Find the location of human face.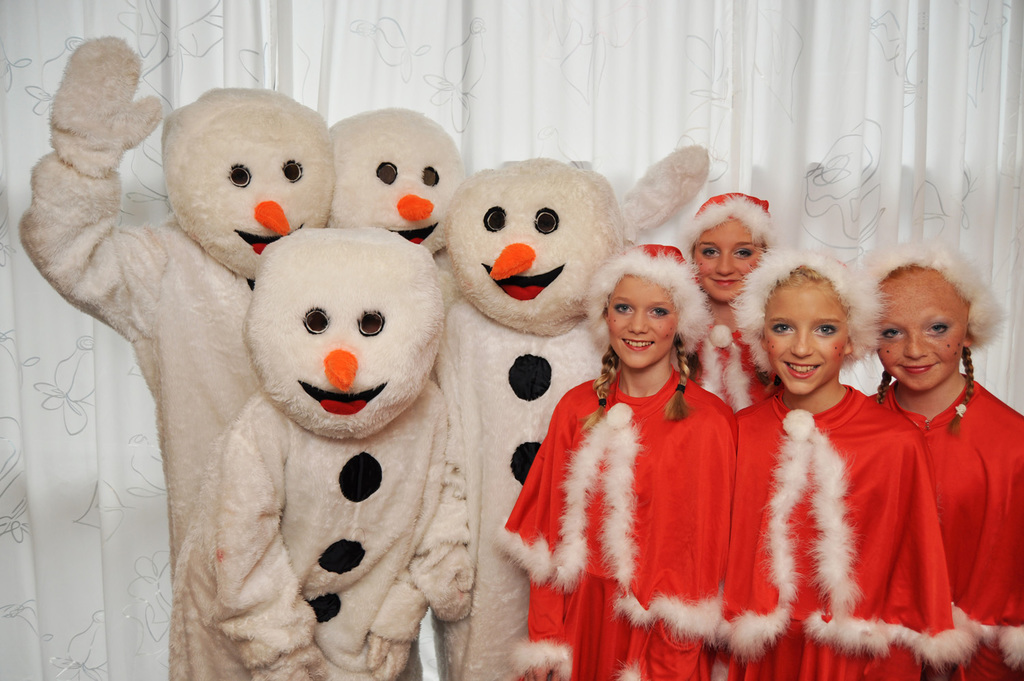
Location: {"left": 695, "top": 217, "right": 759, "bottom": 302}.
